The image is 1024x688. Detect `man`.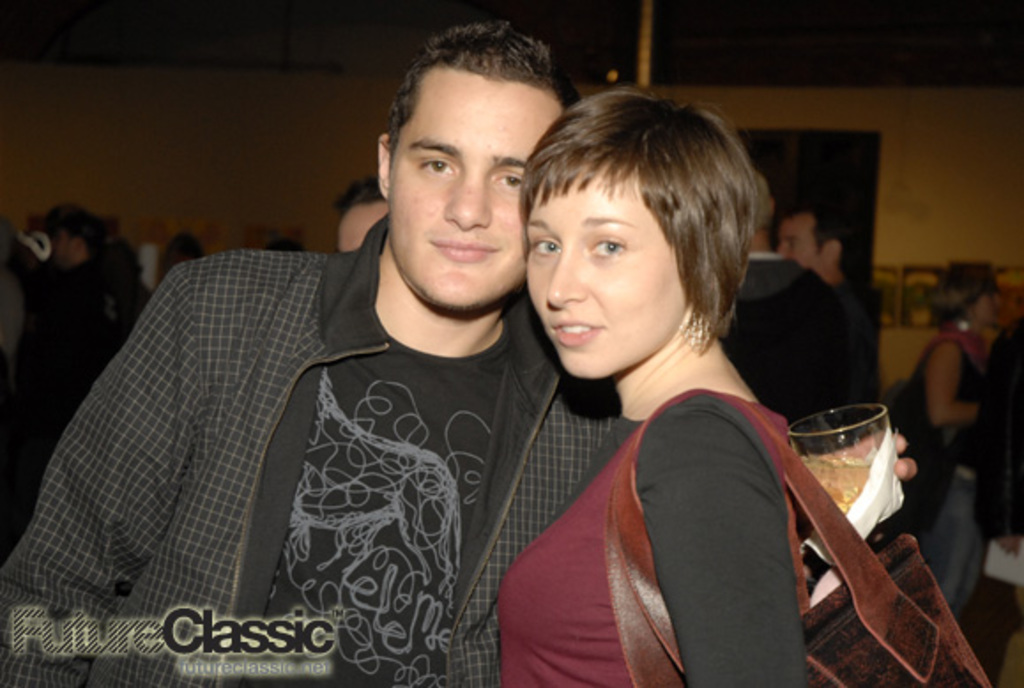
Detection: crop(783, 209, 888, 363).
